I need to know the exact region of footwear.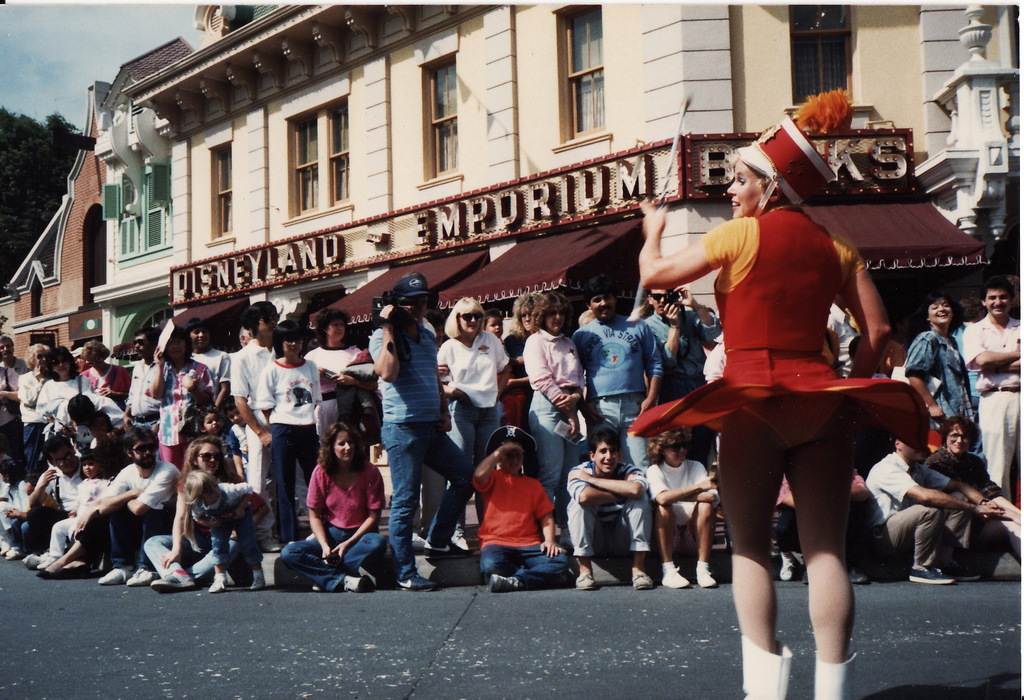
Region: Rect(693, 556, 717, 589).
